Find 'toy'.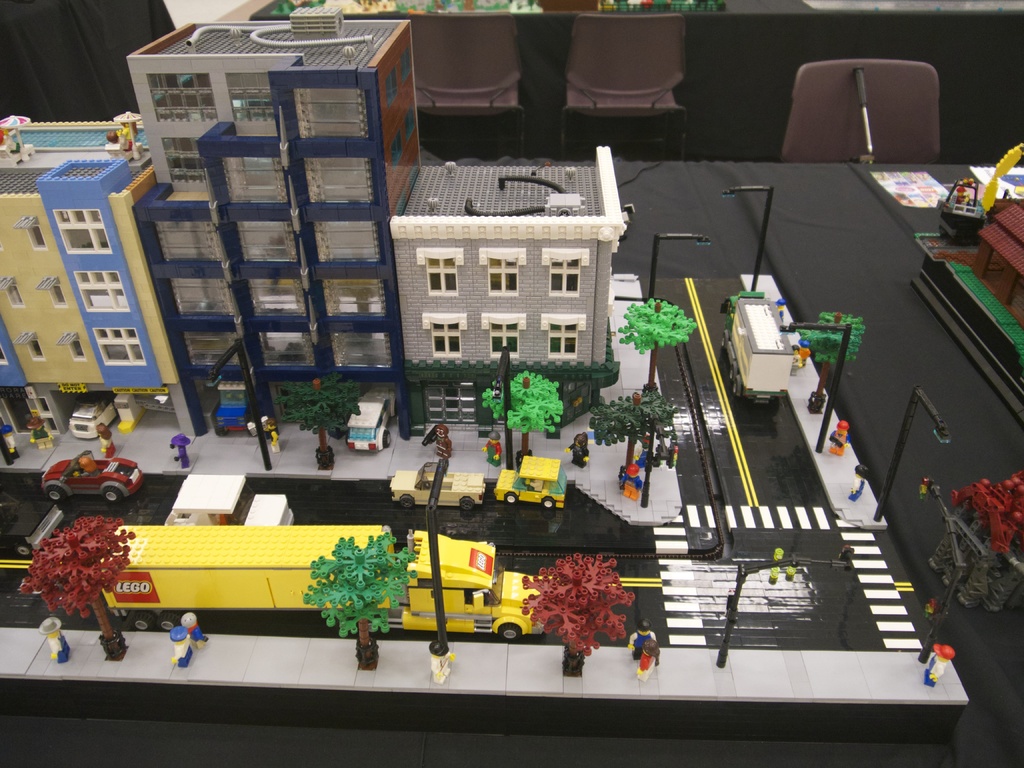
(x1=627, y1=622, x2=662, y2=664).
